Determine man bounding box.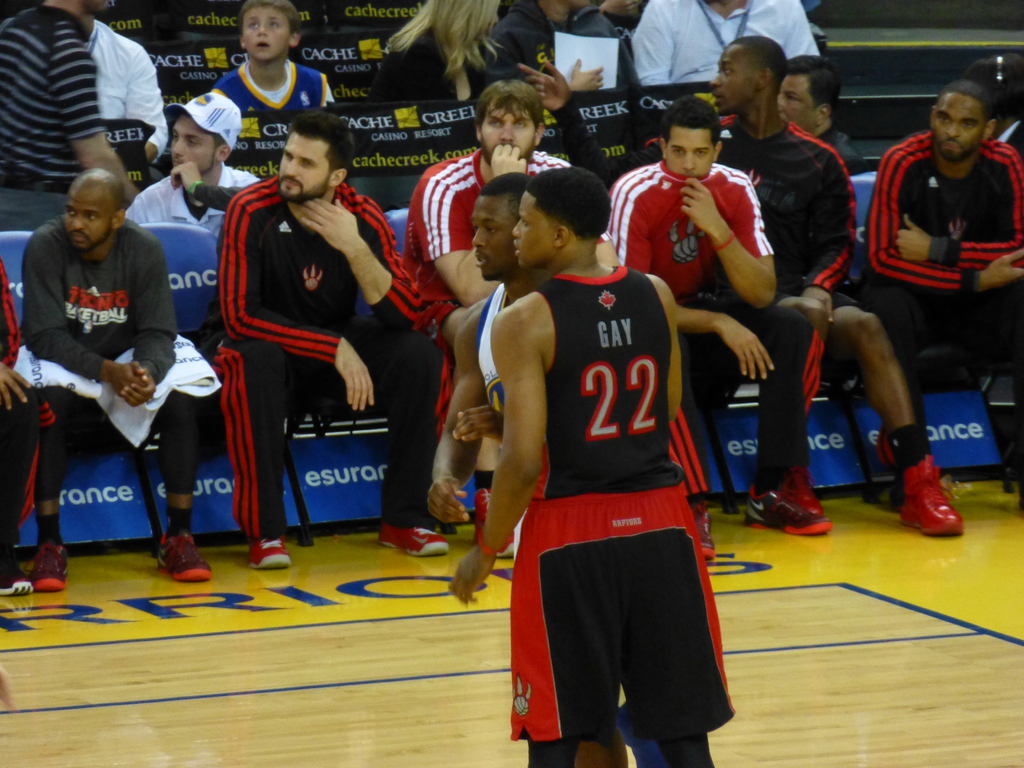
Determined: 622/0/816/100.
